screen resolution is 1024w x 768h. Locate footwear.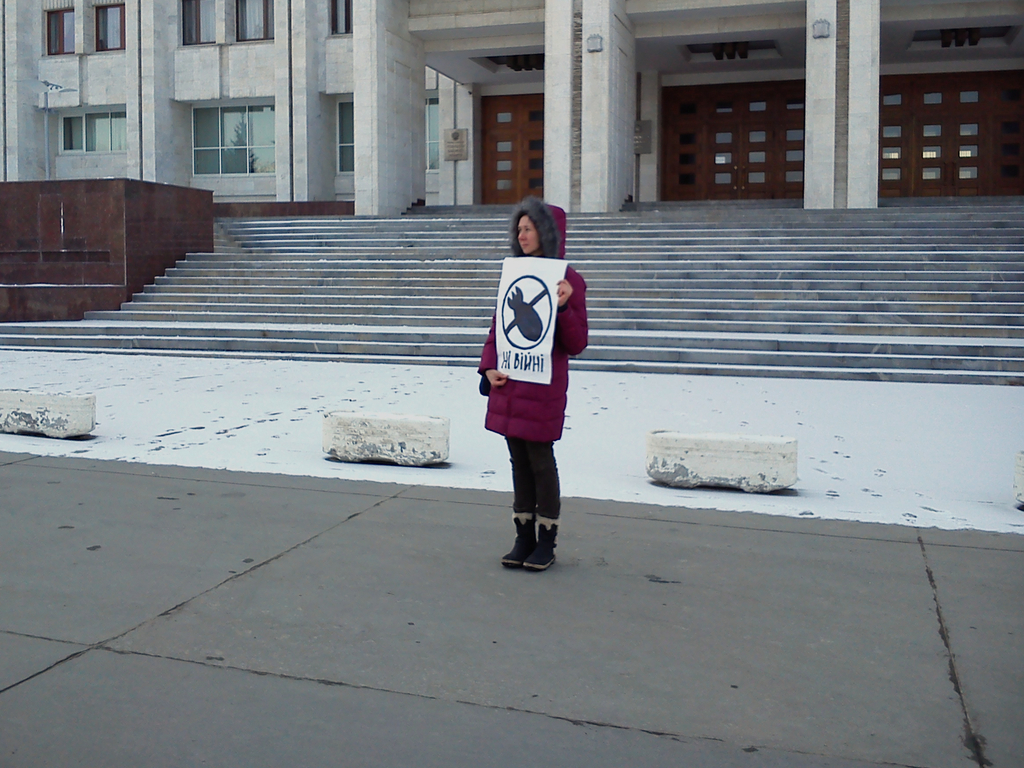
pyautogui.locateOnScreen(507, 516, 536, 562).
